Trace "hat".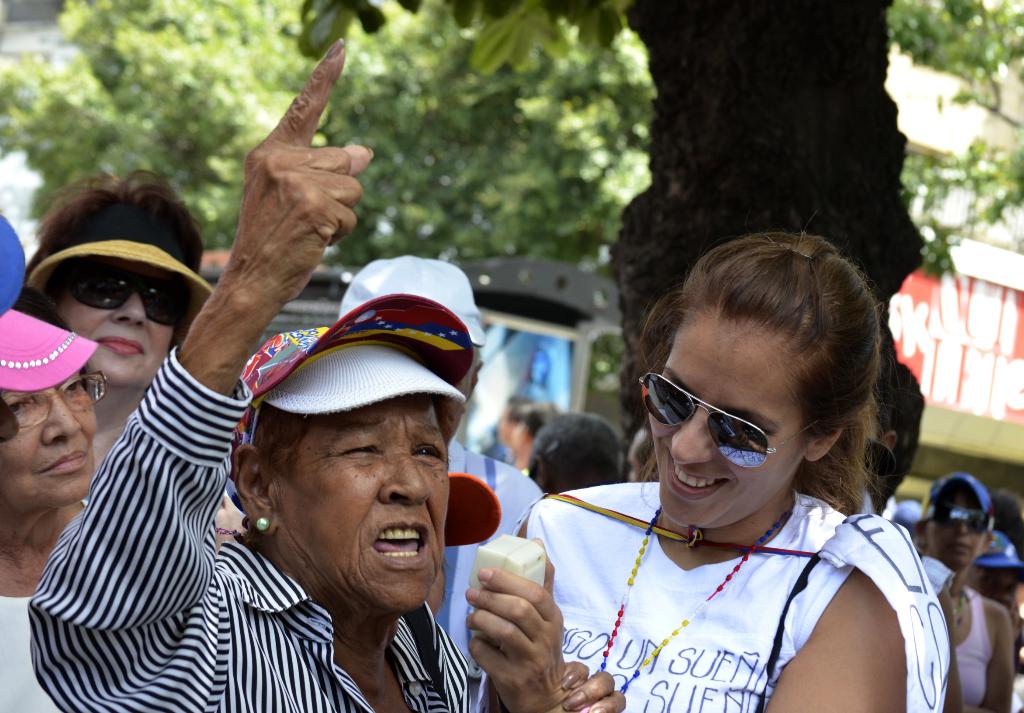
Traced to select_region(231, 292, 470, 473).
